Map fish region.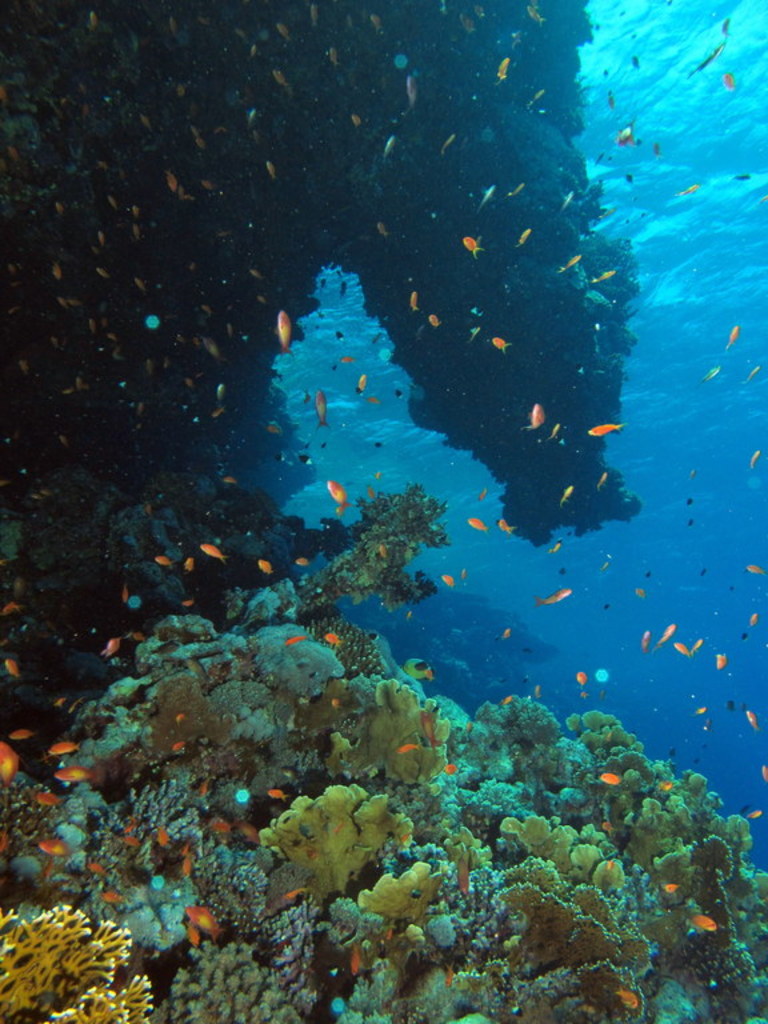
Mapped to [left=0, top=828, right=15, bottom=857].
